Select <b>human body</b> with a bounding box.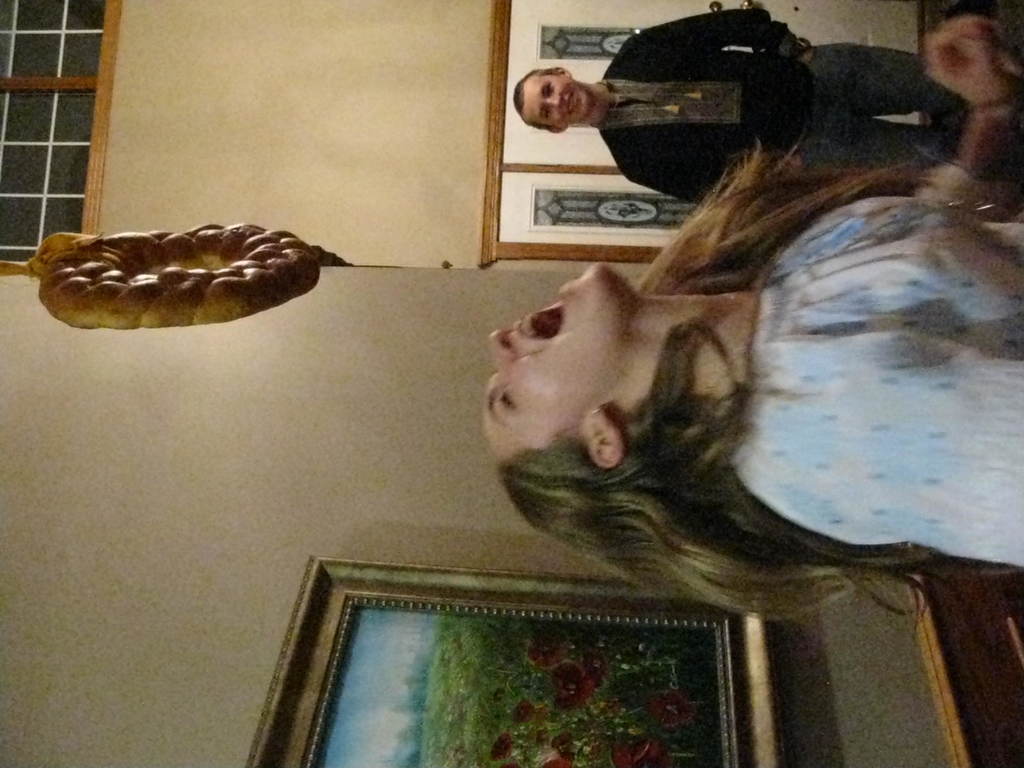
bbox=(477, 88, 994, 602).
